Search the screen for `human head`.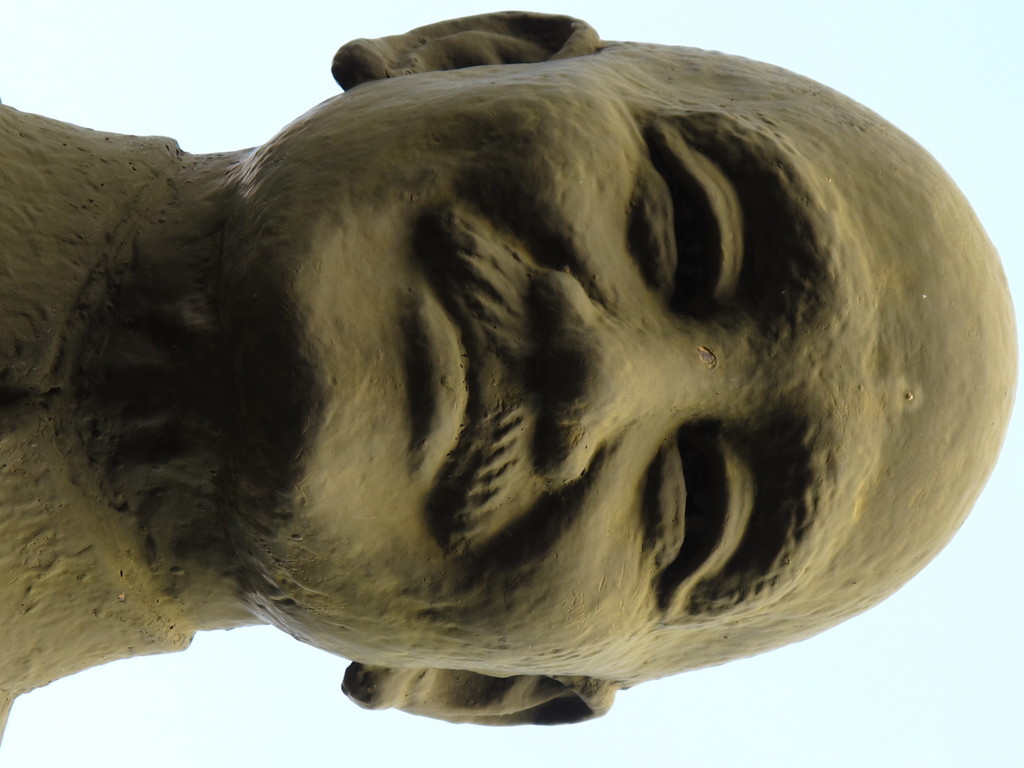
Found at 155,6,1019,728.
